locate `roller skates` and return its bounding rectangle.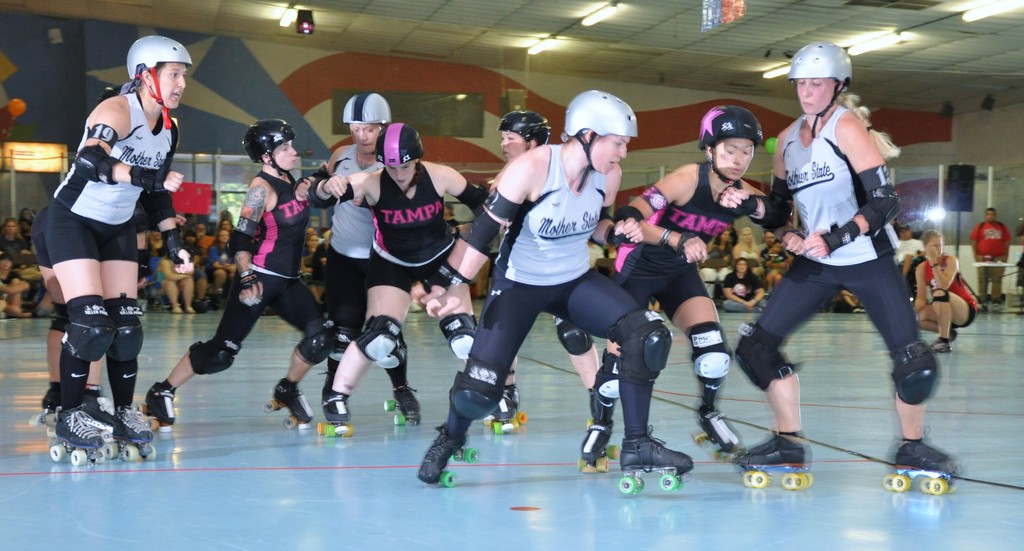
<bbox>27, 381, 60, 438</bbox>.
